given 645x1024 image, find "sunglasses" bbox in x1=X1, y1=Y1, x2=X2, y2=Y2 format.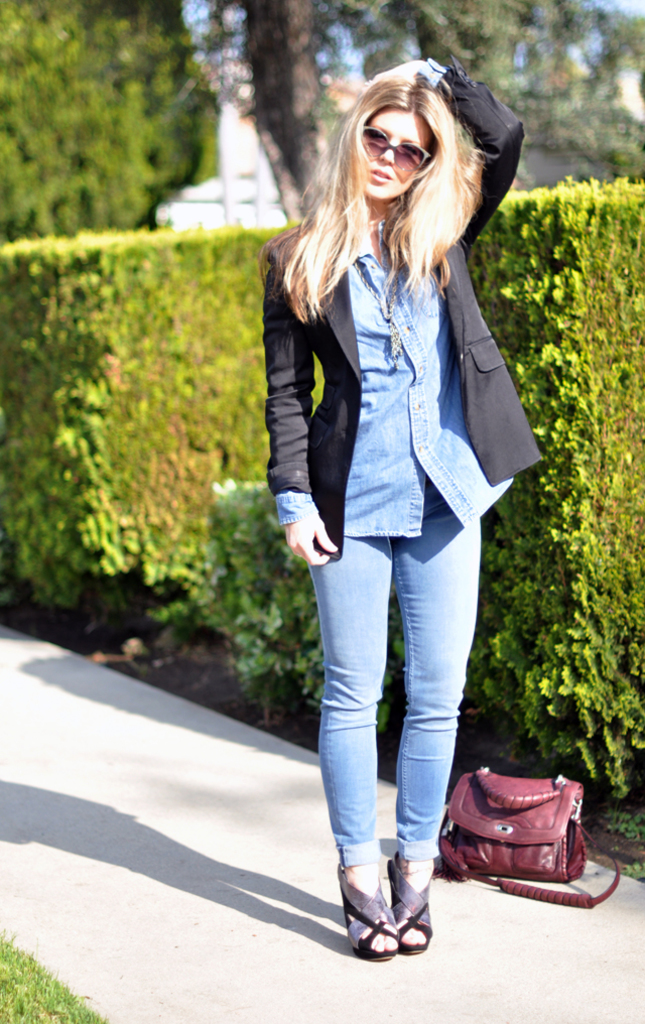
x1=361, y1=126, x2=428, y2=177.
